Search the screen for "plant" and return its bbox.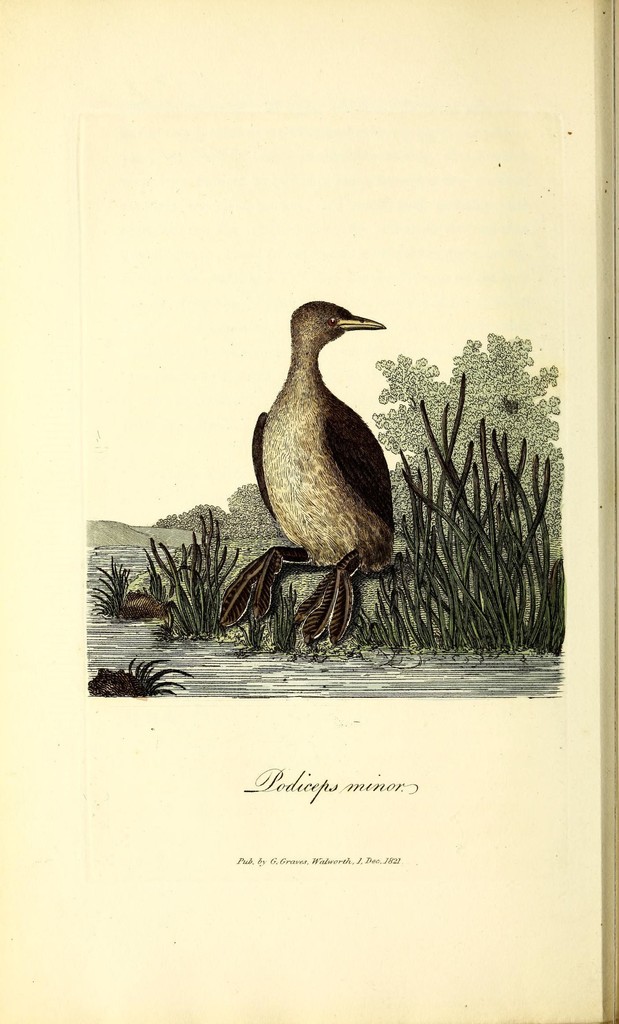
Found: [left=143, top=543, right=166, bottom=605].
